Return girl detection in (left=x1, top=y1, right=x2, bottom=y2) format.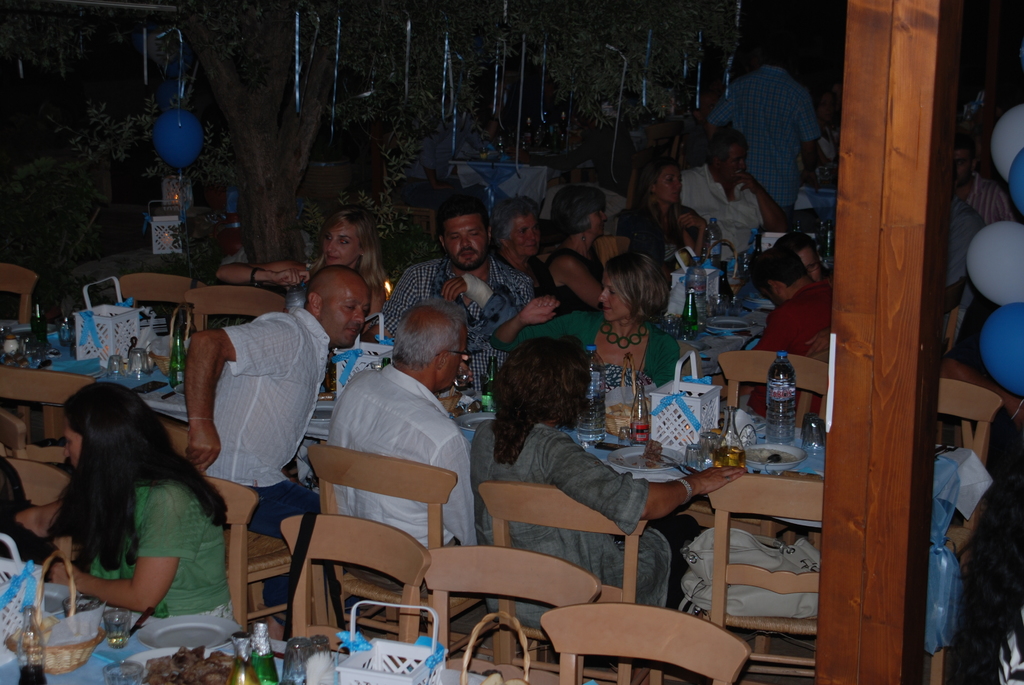
(left=196, top=202, right=387, bottom=345).
